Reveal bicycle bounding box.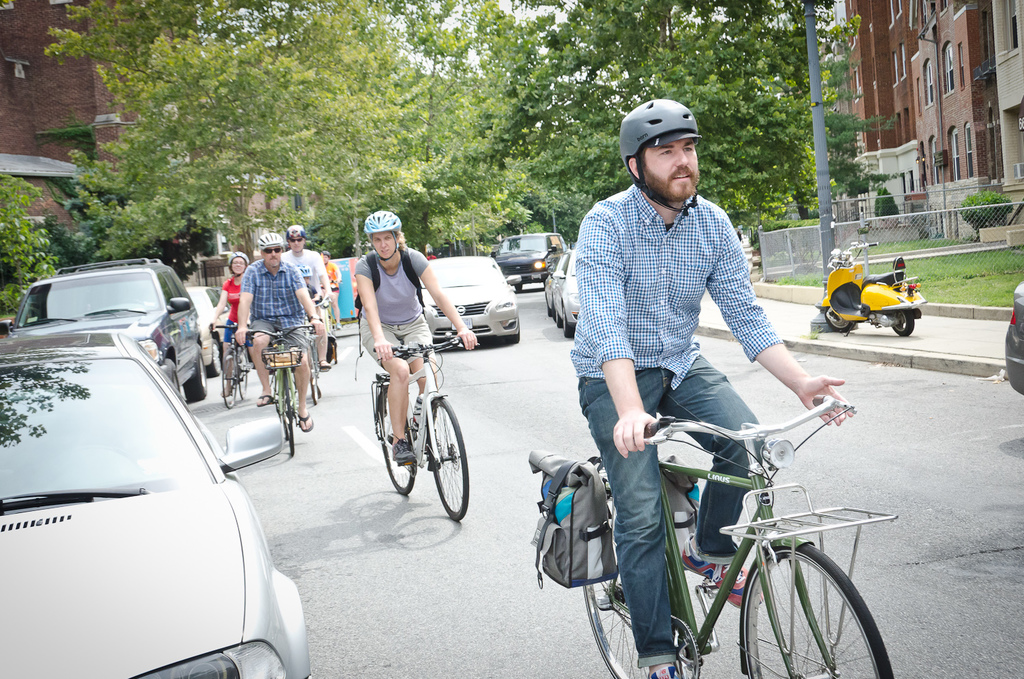
Revealed: BBox(209, 323, 246, 410).
